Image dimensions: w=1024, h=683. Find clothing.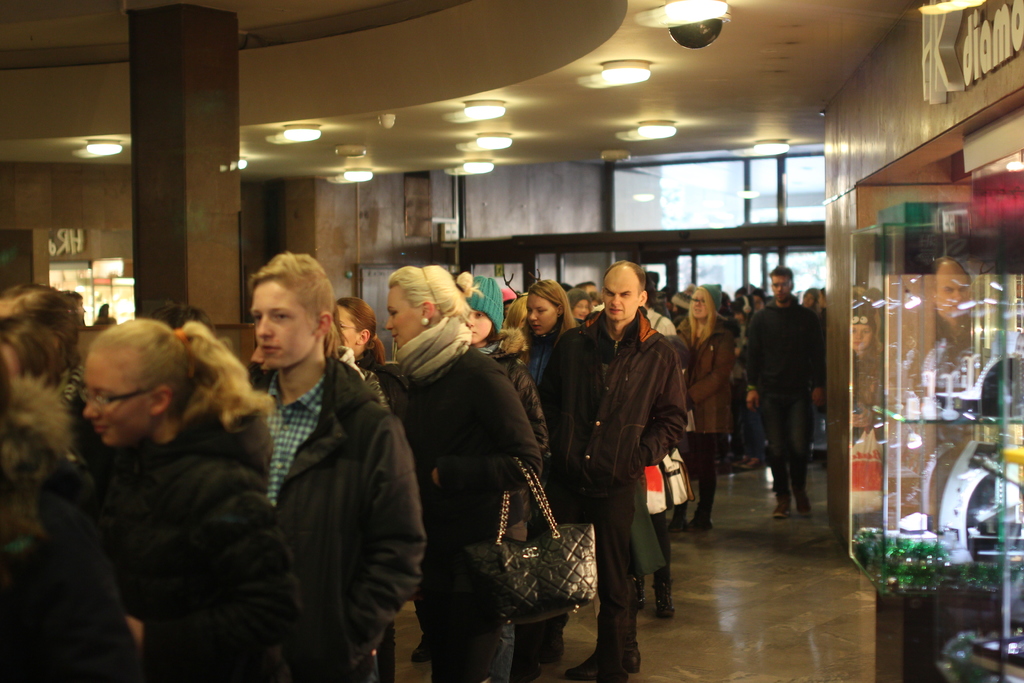
670, 319, 729, 513.
